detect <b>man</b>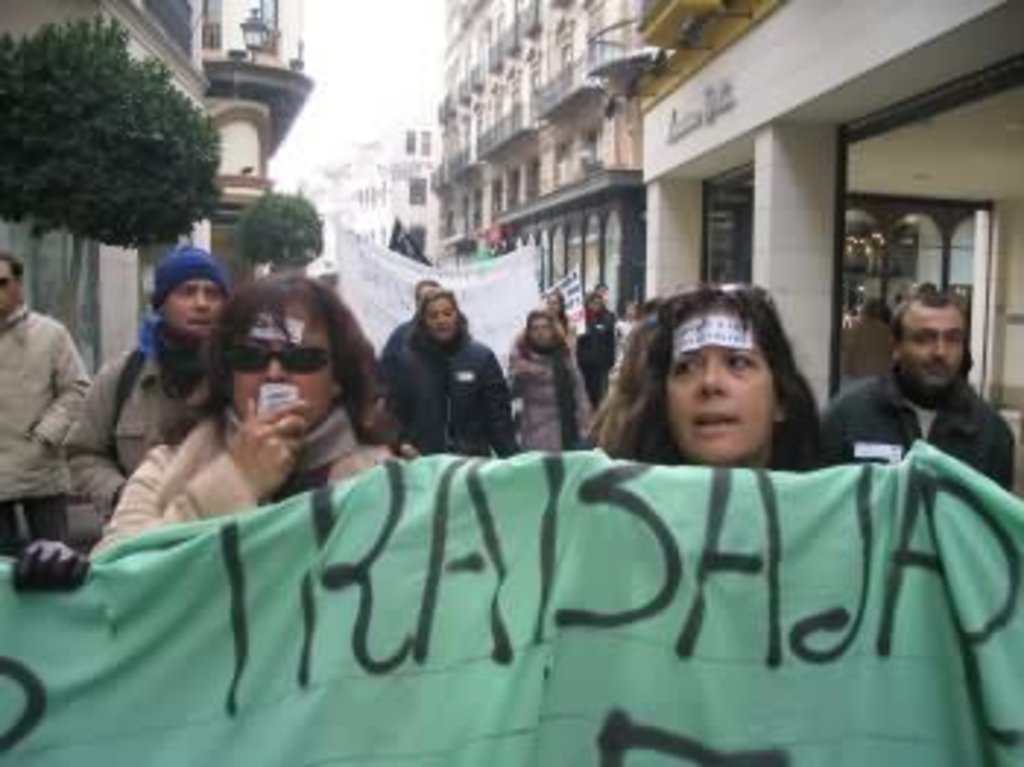
bbox=(837, 275, 1015, 480)
